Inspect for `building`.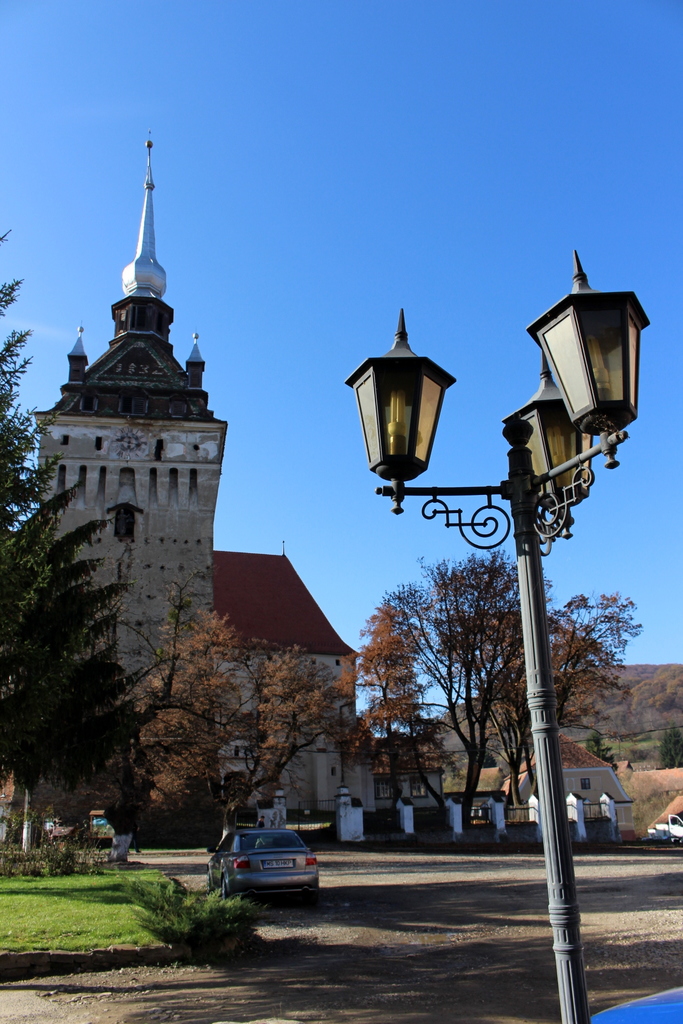
Inspection: bbox=(33, 132, 224, 698).
